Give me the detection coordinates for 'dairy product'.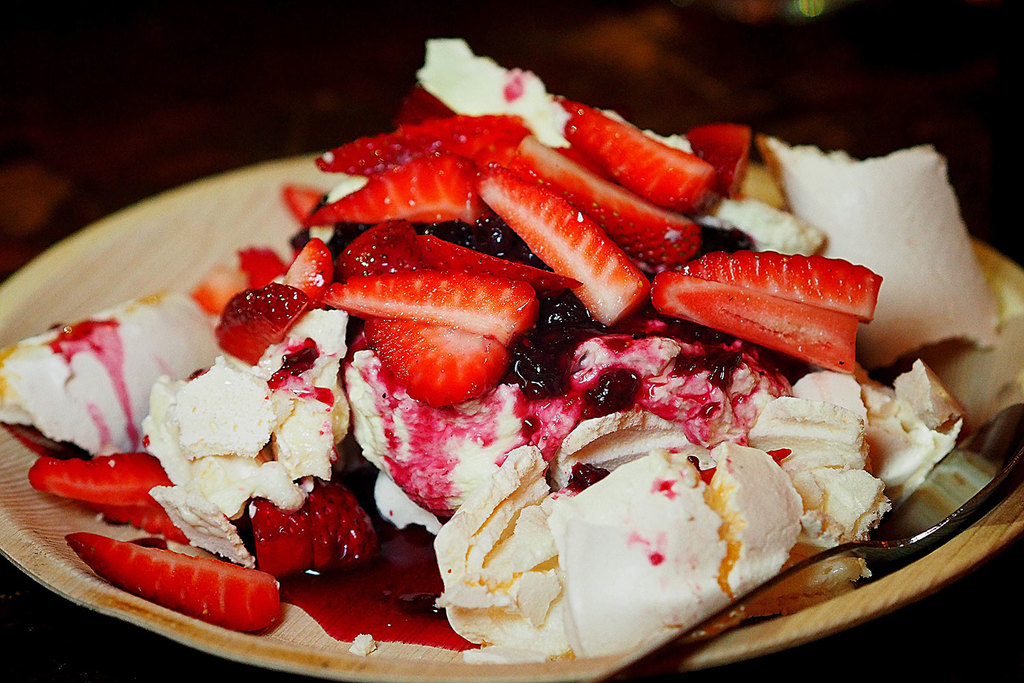
571/385/761/481.
